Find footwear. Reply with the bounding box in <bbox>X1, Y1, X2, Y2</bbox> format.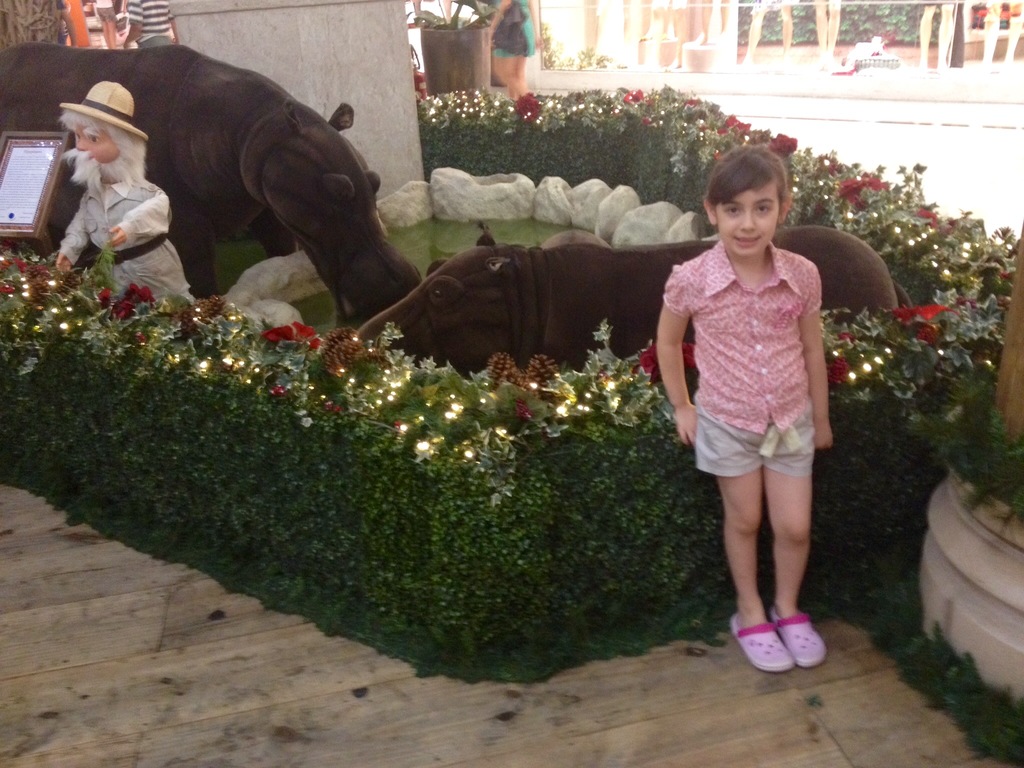
<bbox>727, 610, 791, 671</bbox>.
